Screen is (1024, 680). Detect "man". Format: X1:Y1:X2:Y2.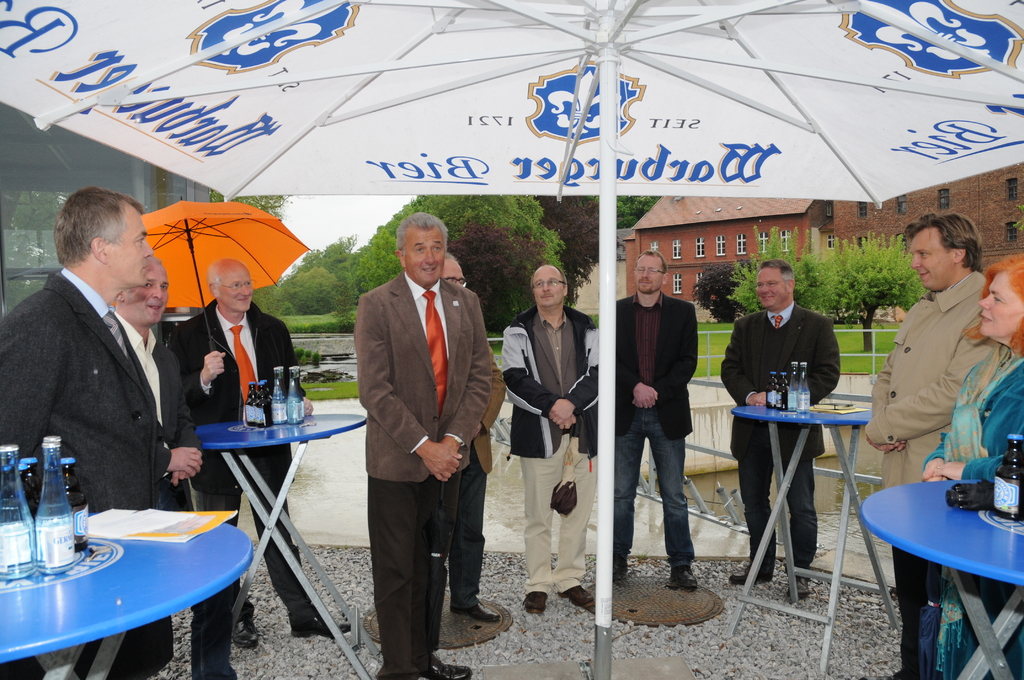
0:185:172:679.
